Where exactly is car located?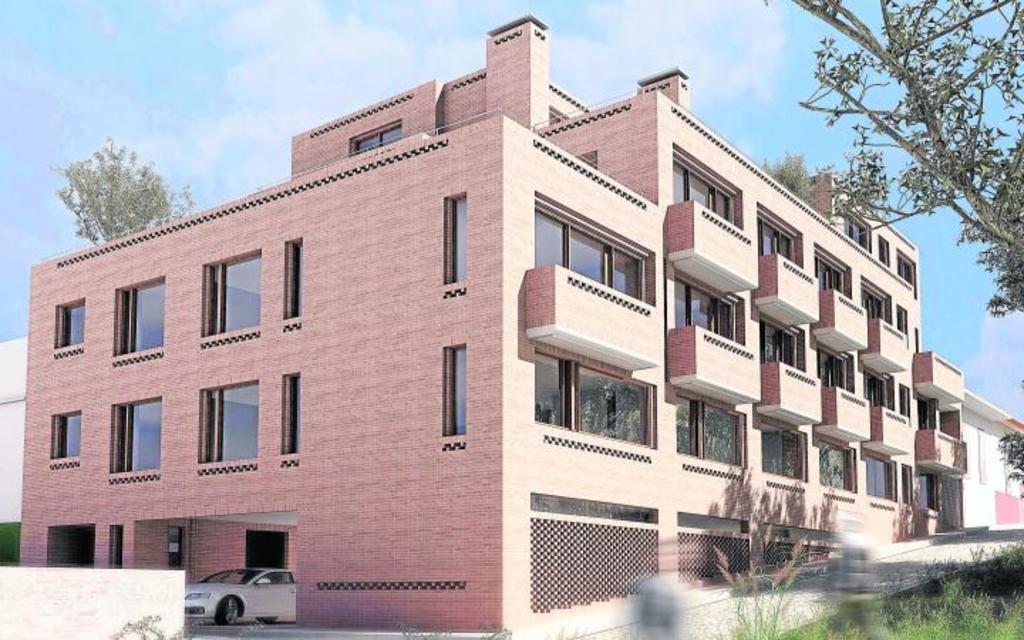
Its bounding box is {"x1": 183, "y1": 569, "x2": 296, "y2": 626}.
